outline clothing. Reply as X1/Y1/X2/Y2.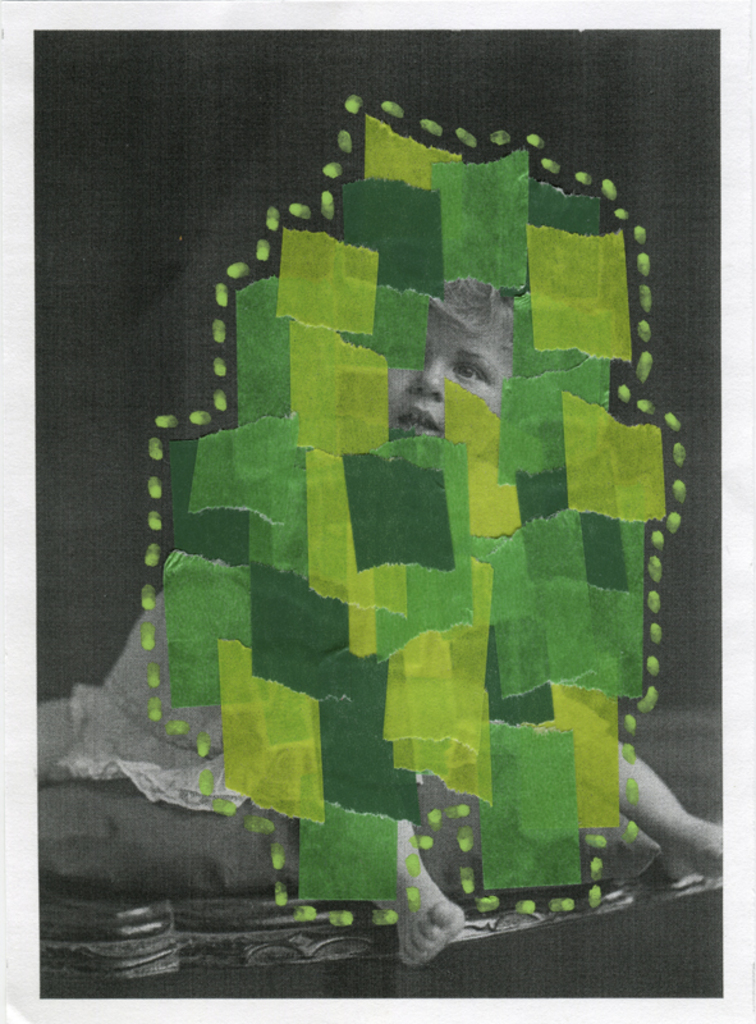
47/385/614/815.
